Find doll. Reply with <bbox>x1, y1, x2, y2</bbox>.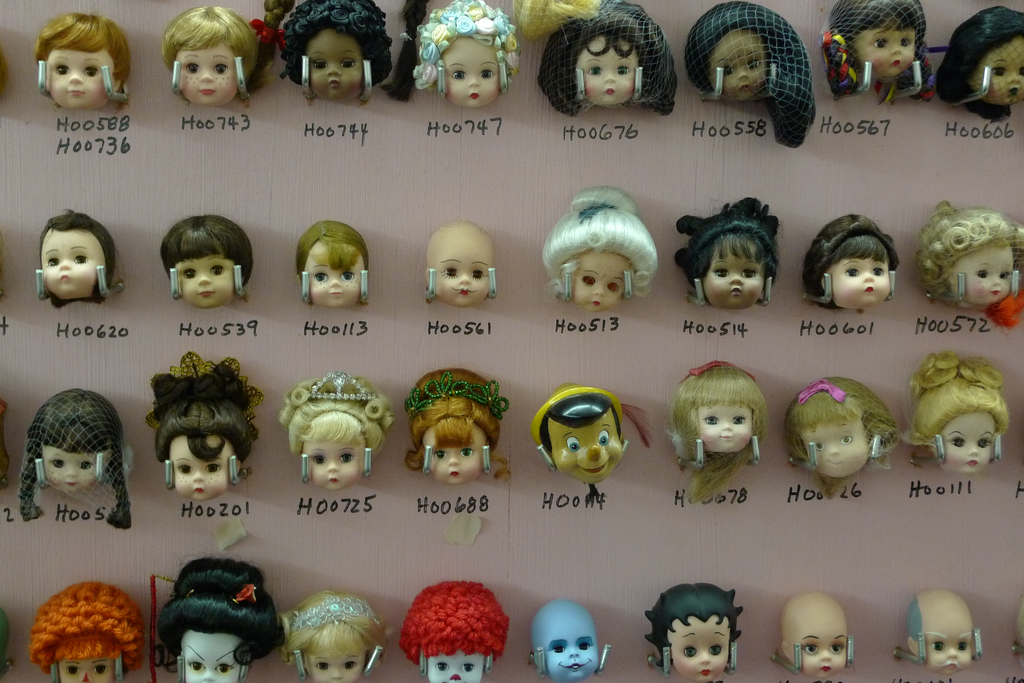
<bbox>909, 592, 975, 675</bbox>.
